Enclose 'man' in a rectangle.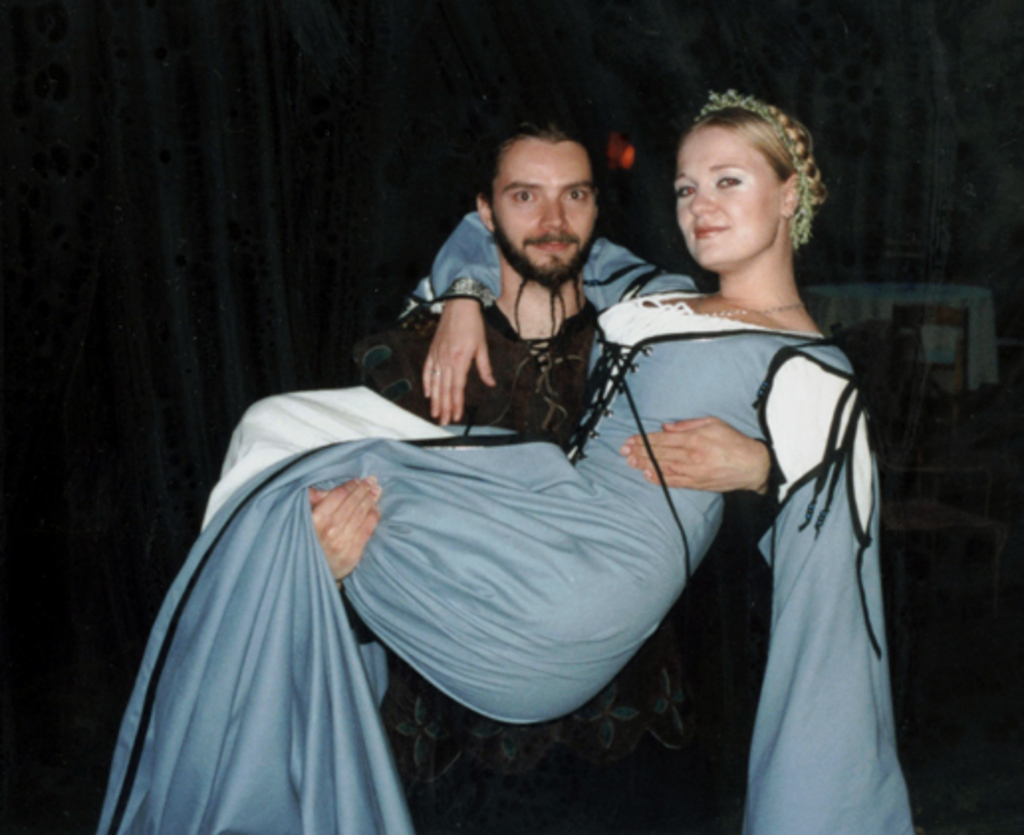
Rect(189, 131, 784, 791).
